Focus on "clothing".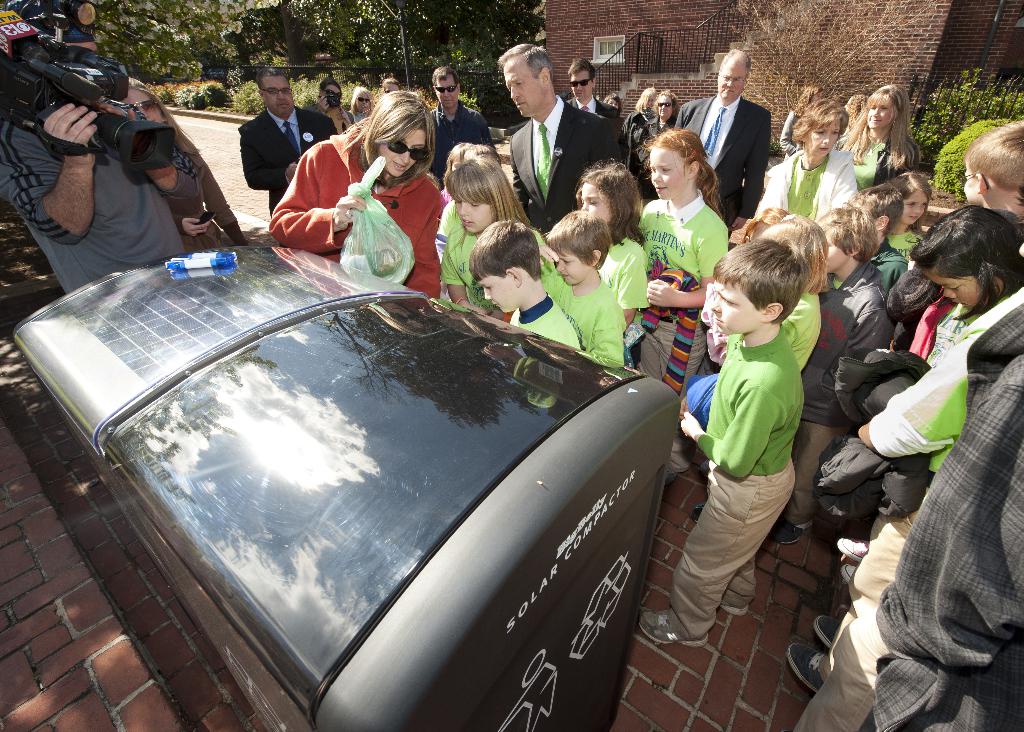
Focused at 790:258:896:523.
